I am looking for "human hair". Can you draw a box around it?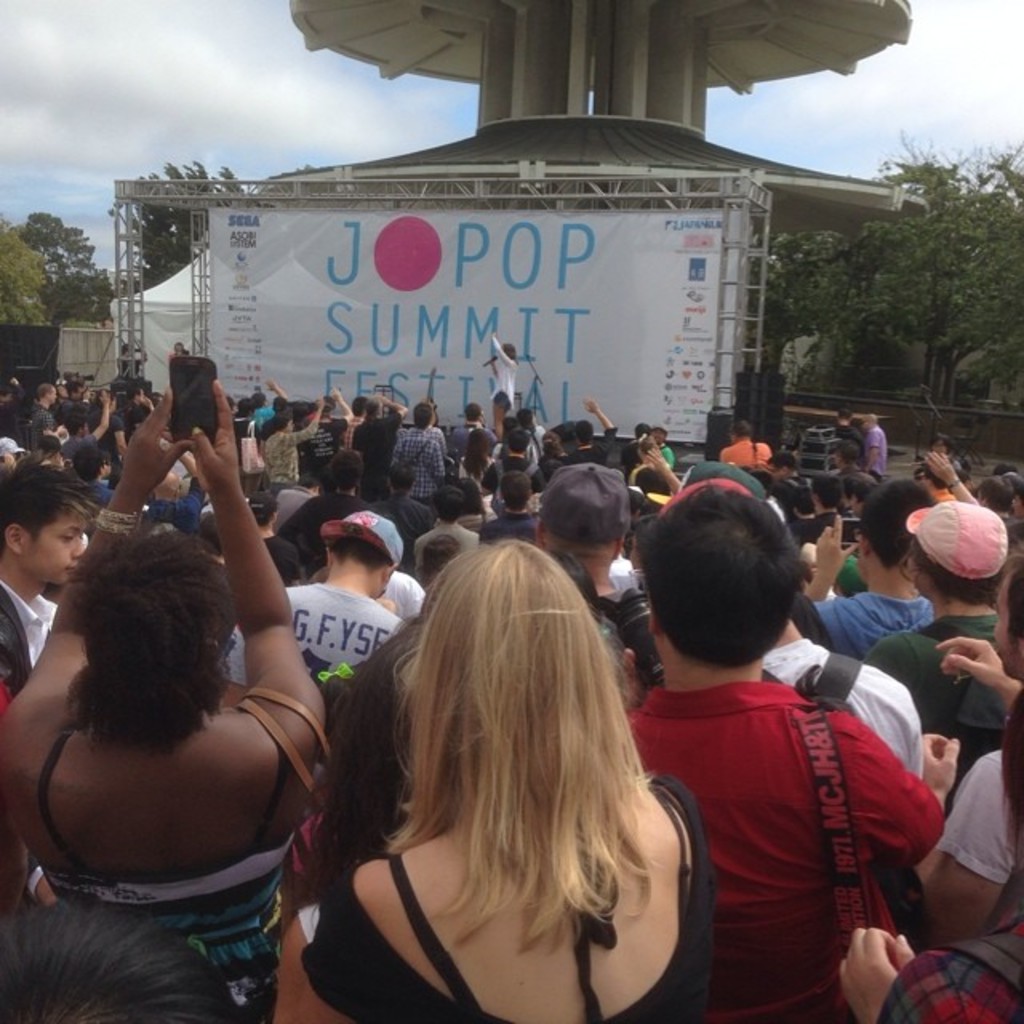
Sure, the bounding box is (434,480,470,515).
